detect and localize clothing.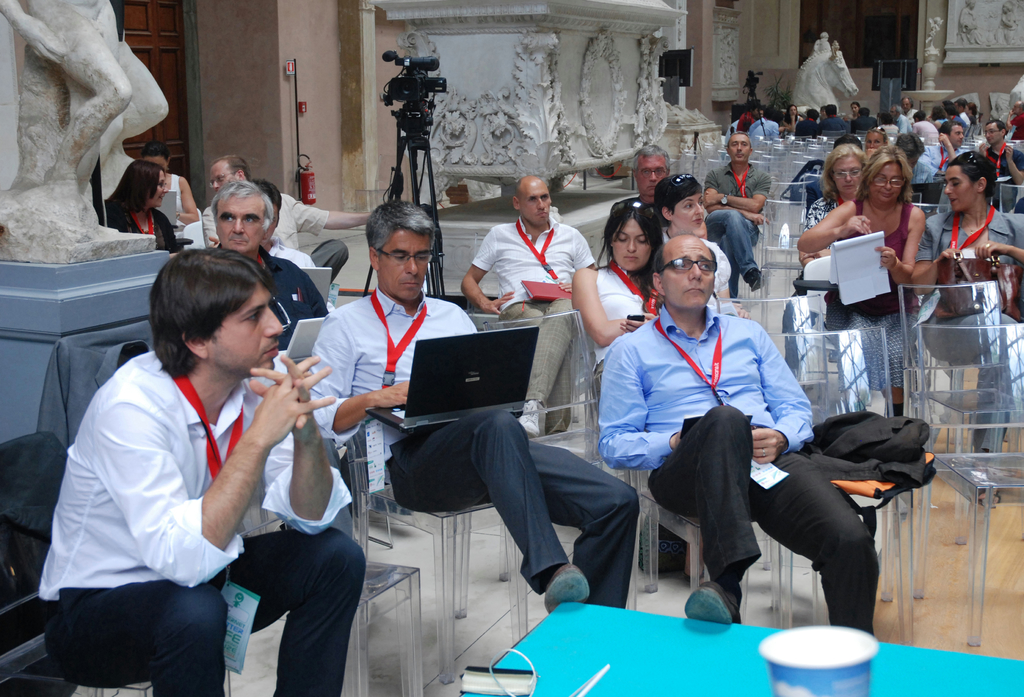
Localized at [1011, 110, 1023, 141].
